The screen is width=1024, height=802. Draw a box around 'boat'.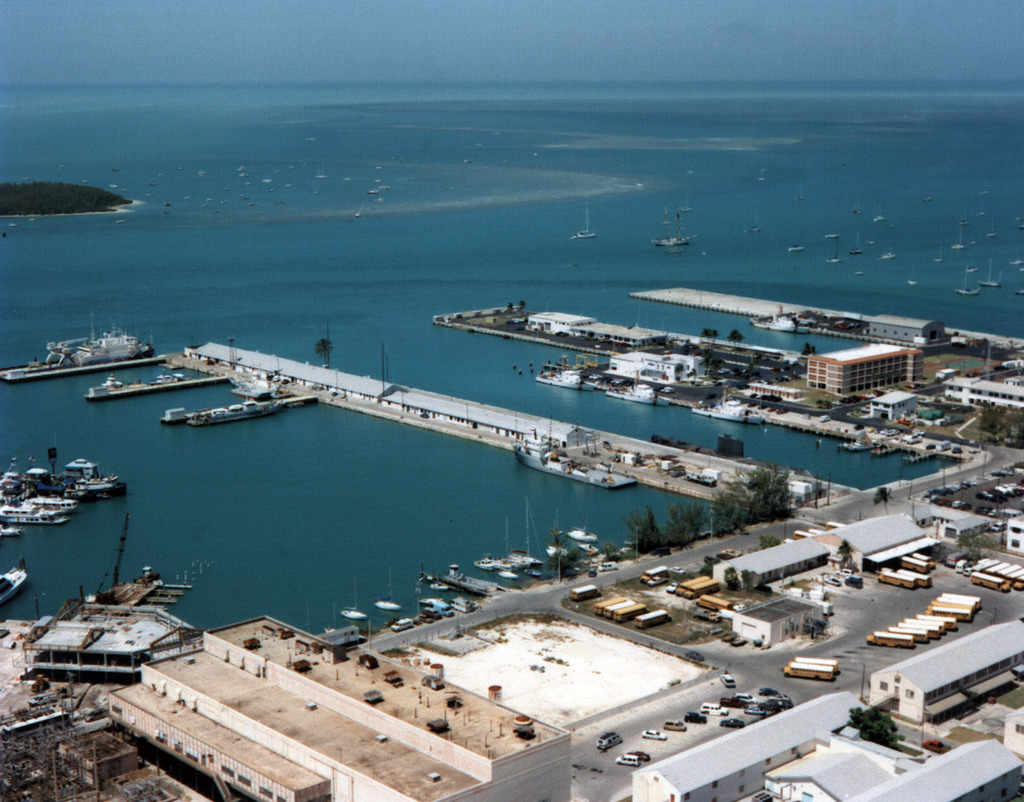
crop(582, 541, 597, 554).
